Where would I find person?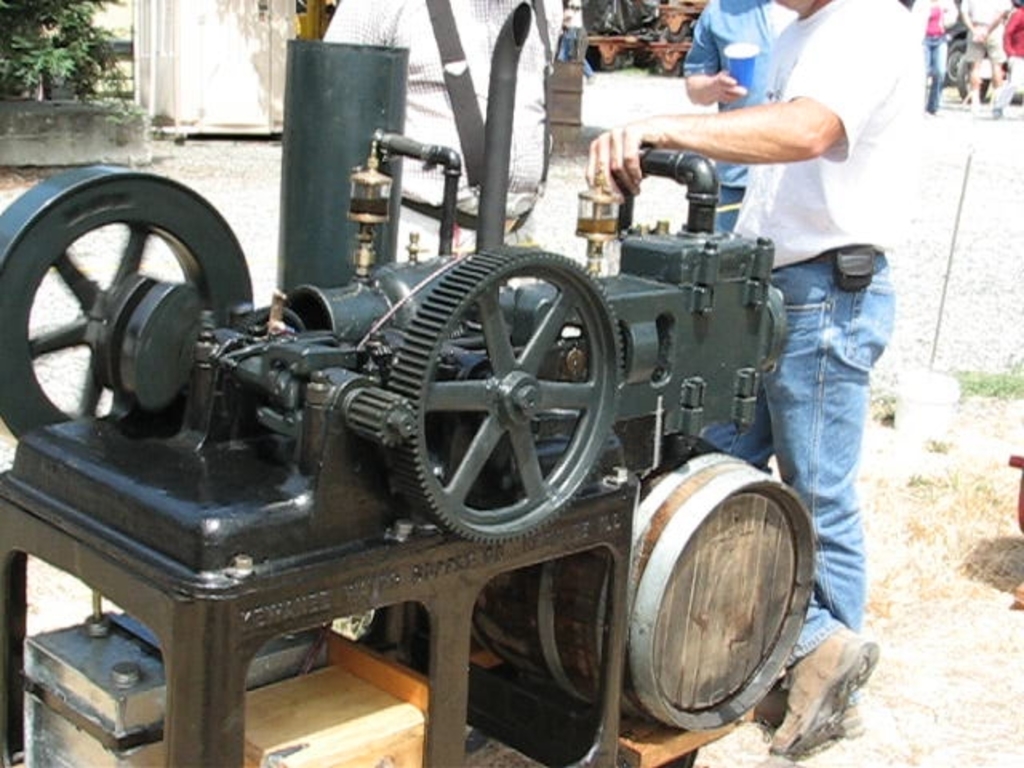
At crop(584, 0, 926, 762).
